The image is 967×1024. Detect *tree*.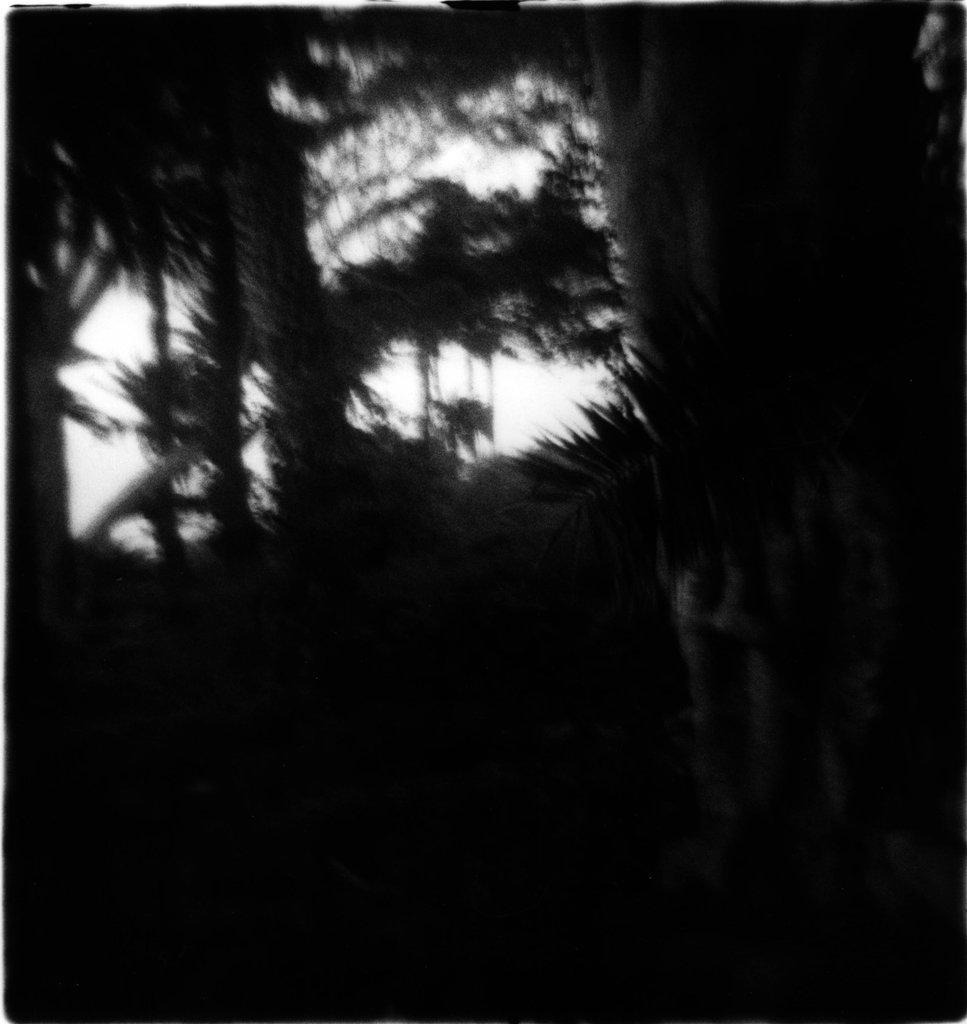
Detection: box(440, 0, 966, 1023).
